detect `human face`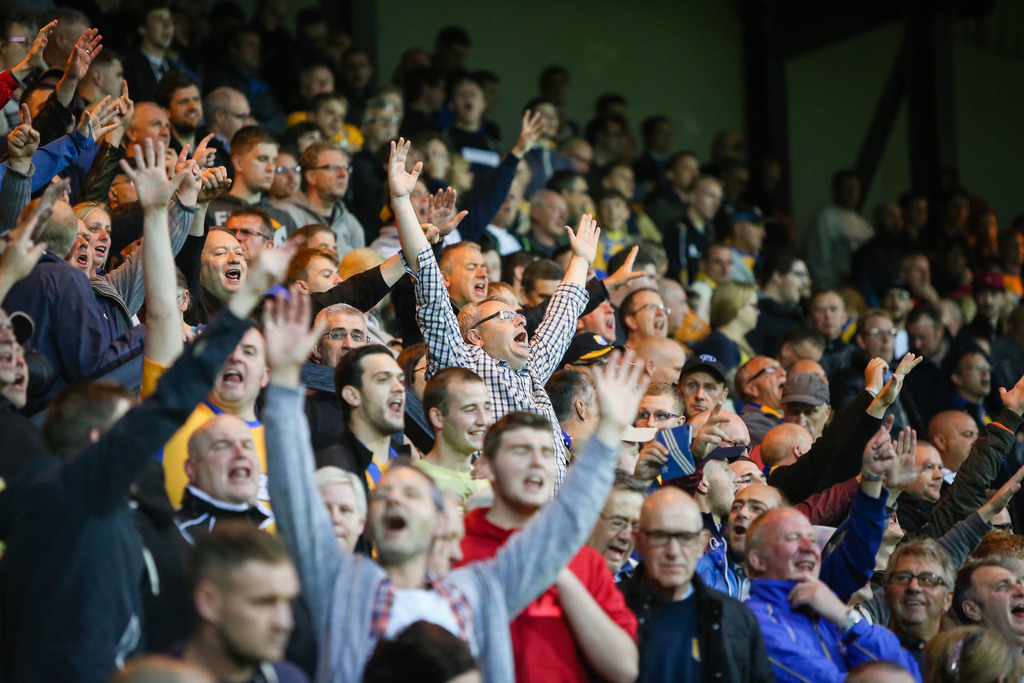
[x1=200, y1=228, x2=245, y2=293]
